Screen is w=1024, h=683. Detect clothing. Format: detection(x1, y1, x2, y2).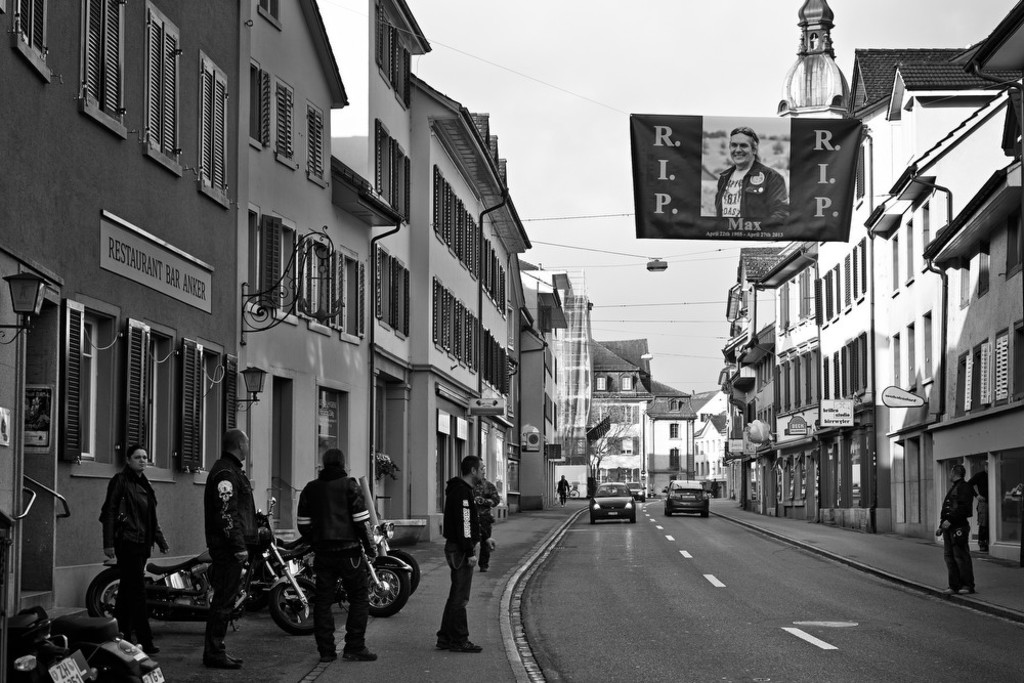
detection(94, 469, 165, 648).
